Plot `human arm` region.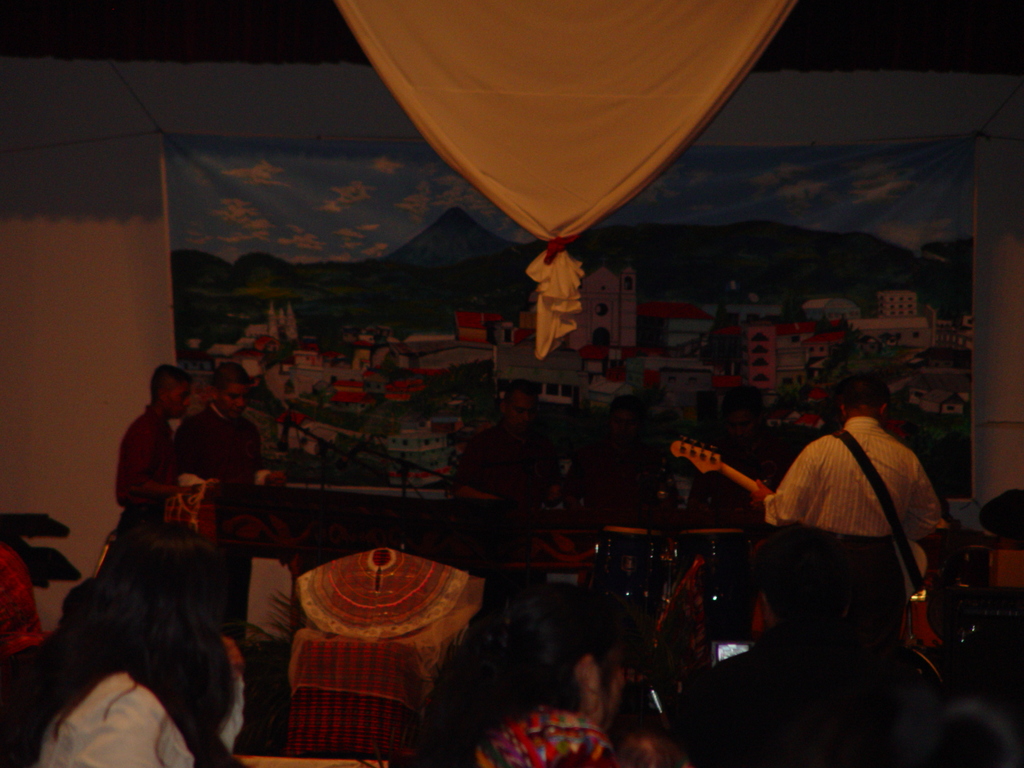
Plotted at left=749, top=444, right=813, bottom=524.
